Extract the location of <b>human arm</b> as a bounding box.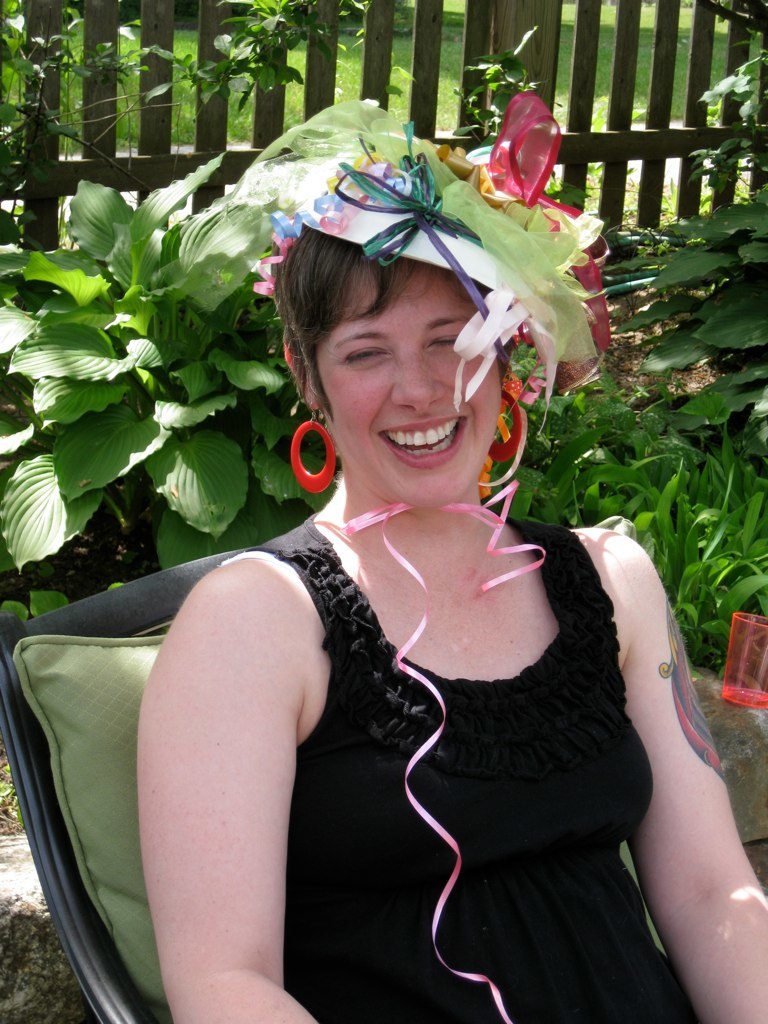
[x1=554, y1=498, x2=767, y2=1023].
